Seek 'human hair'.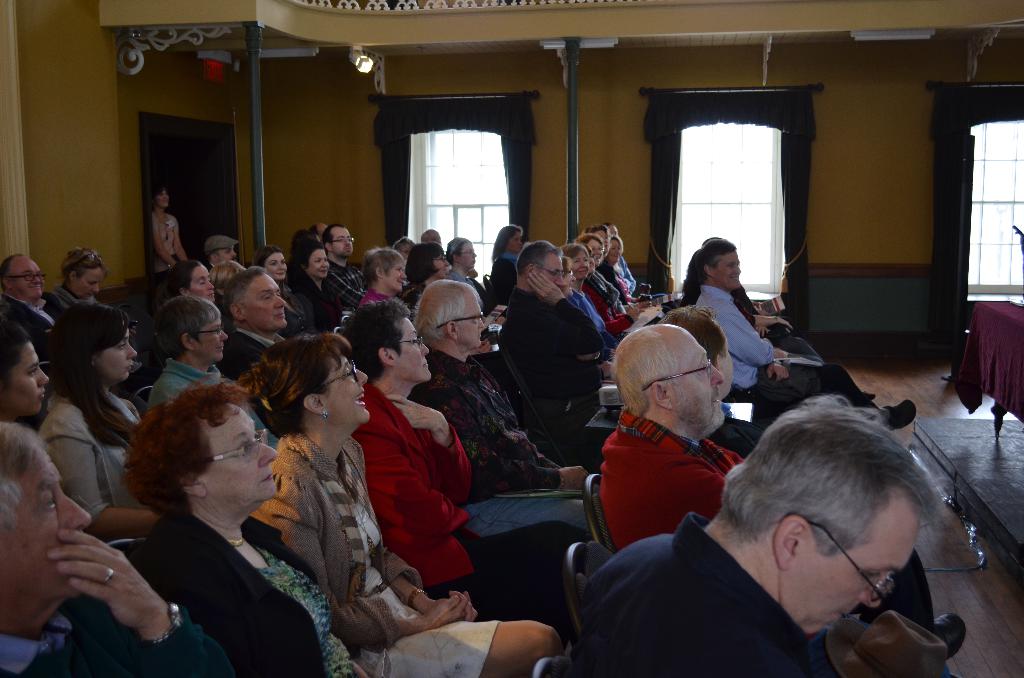
<box>0,318,31,401</box>.
